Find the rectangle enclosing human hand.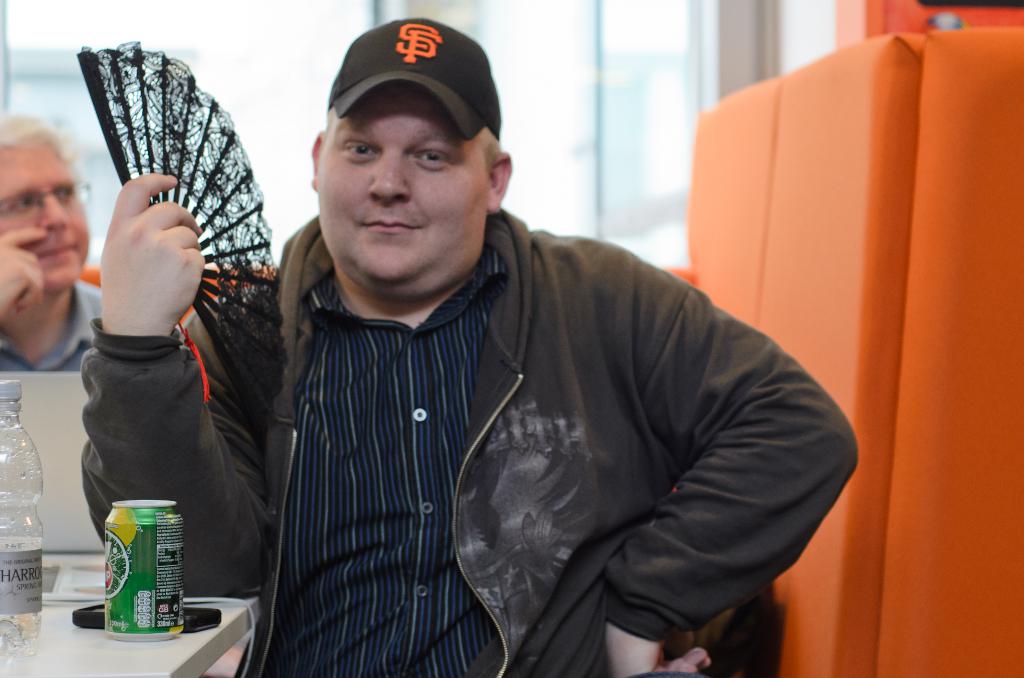
<region>0, 222, 49, 316</region>.
